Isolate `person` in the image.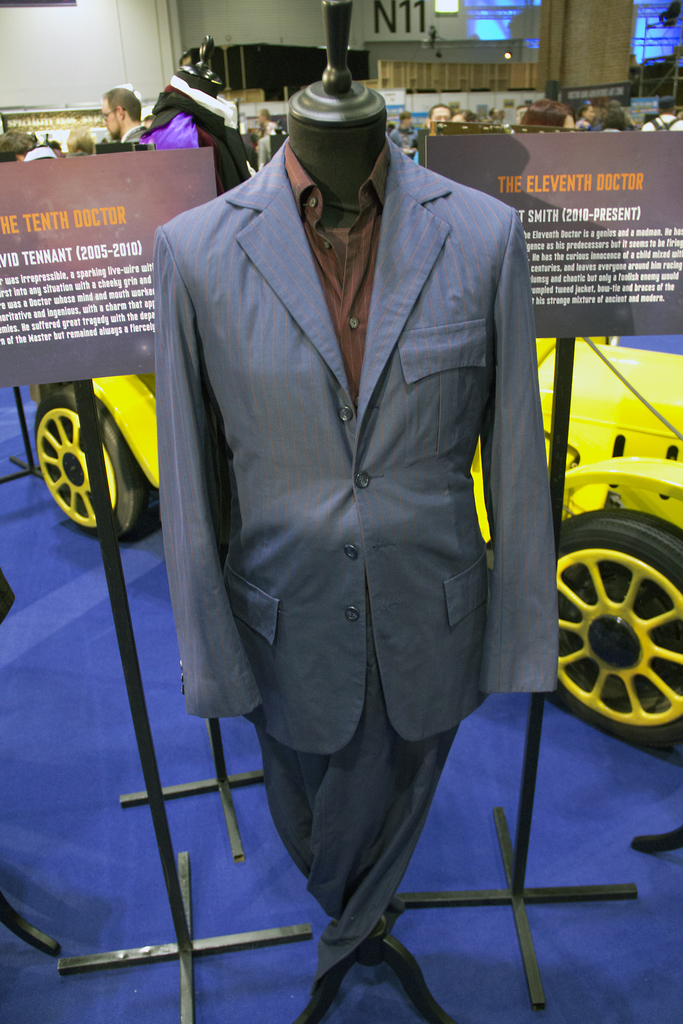
Isolated region: x1=0, y1=121, x2=43, y2=165.
